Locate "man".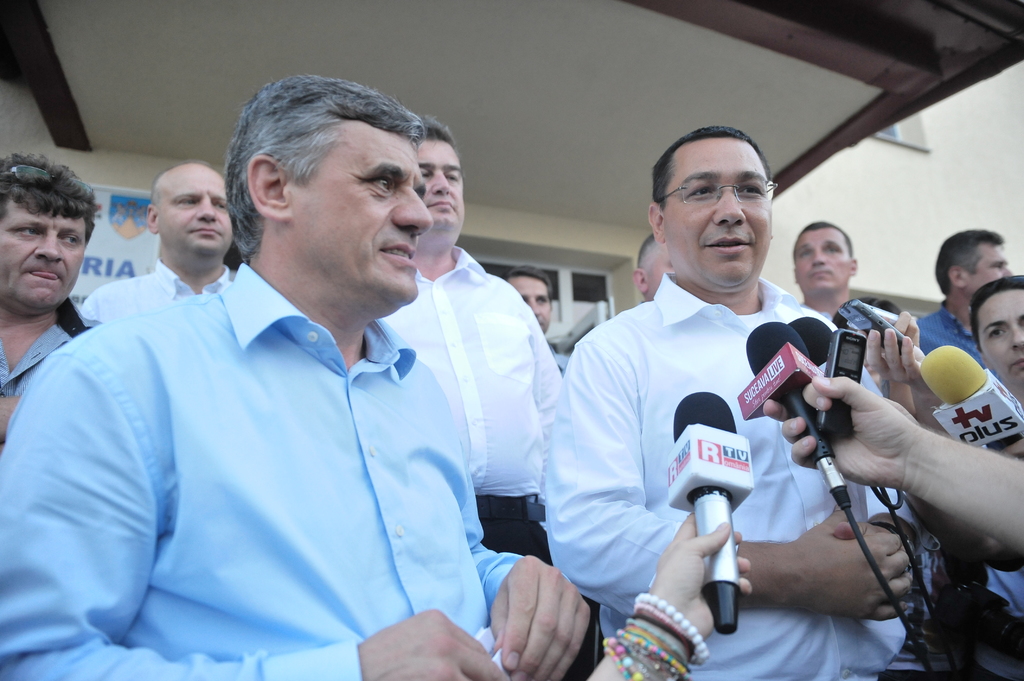
Bounding box: <bbox>896, 228, 1023, 372</bbox>.
